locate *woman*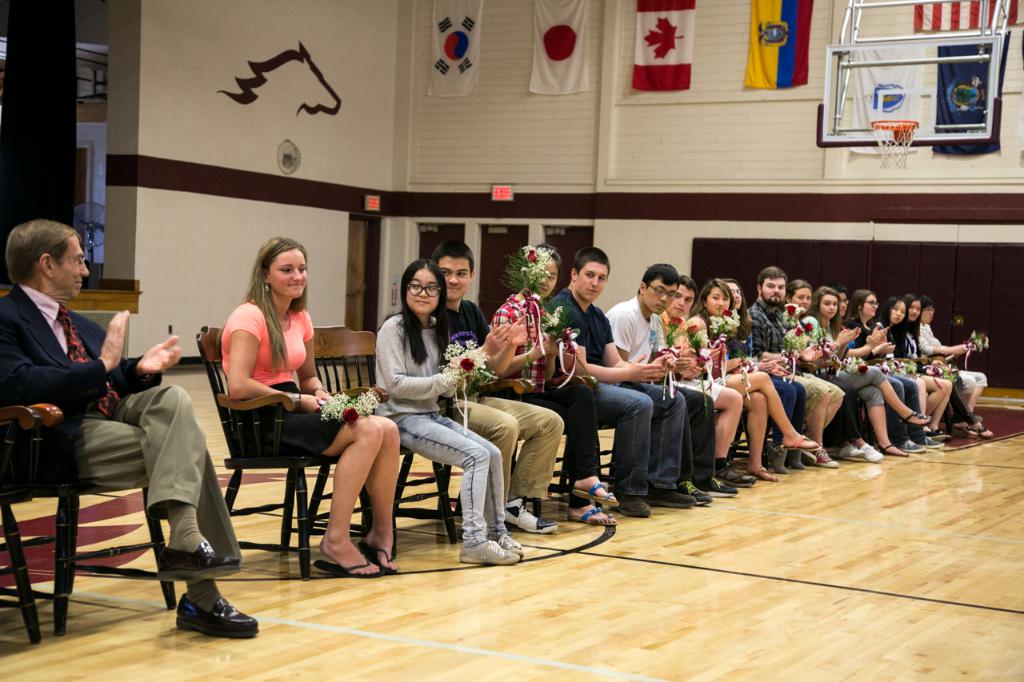
876/298/950/445
